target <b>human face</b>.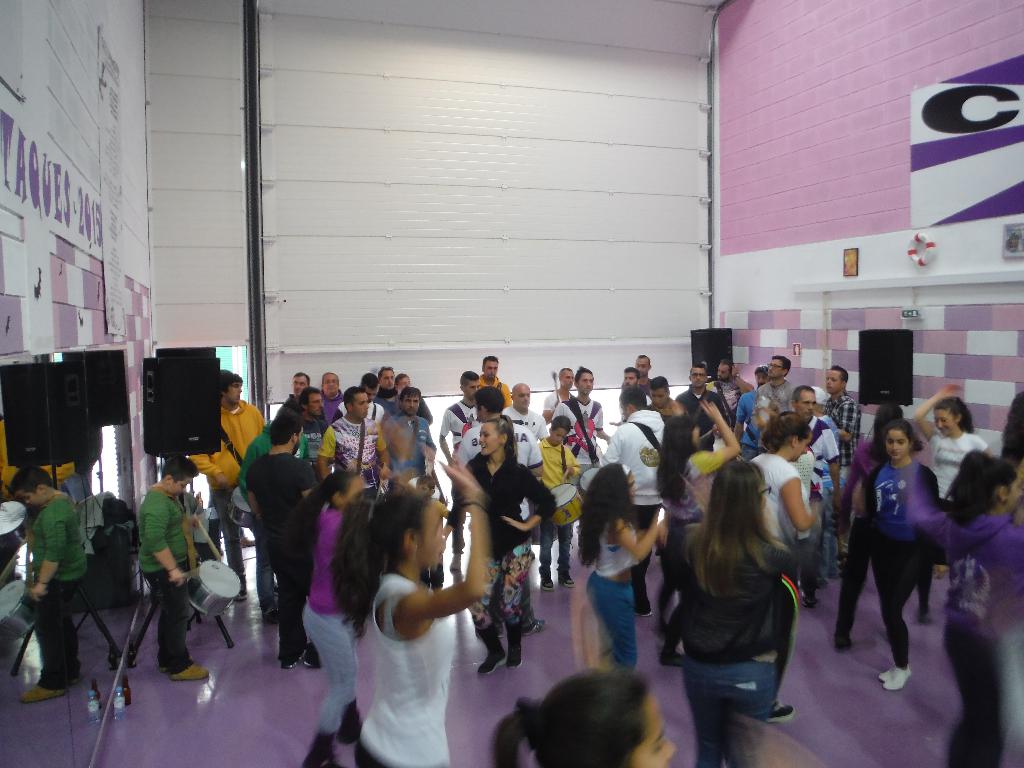
Target region: bbox=[351, 390, 368, 421].
